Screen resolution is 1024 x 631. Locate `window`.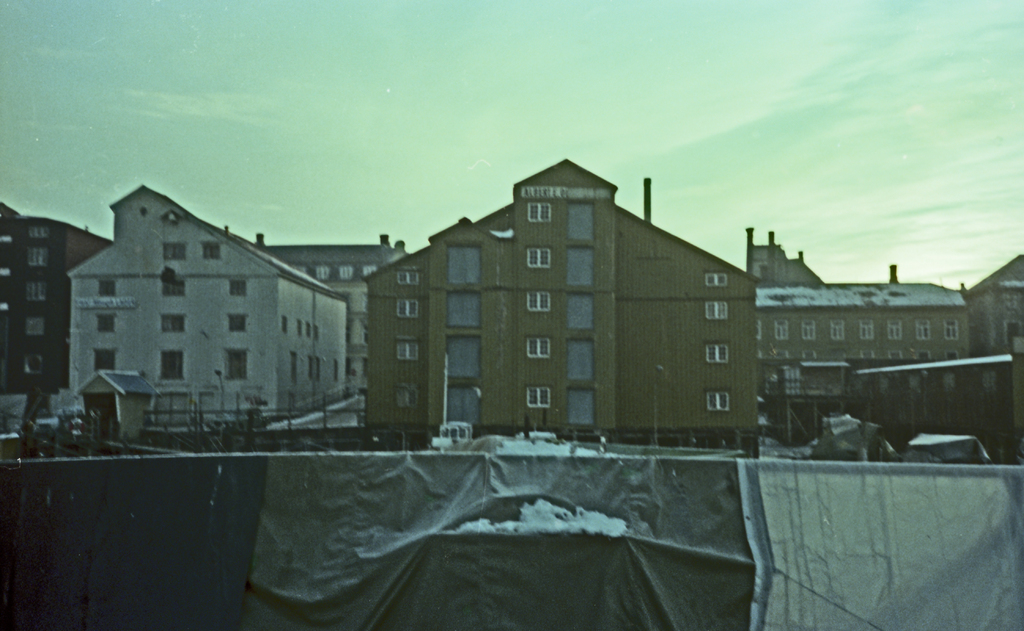
pyautogui.locateOnScreen(310, 324, 311, 336).
